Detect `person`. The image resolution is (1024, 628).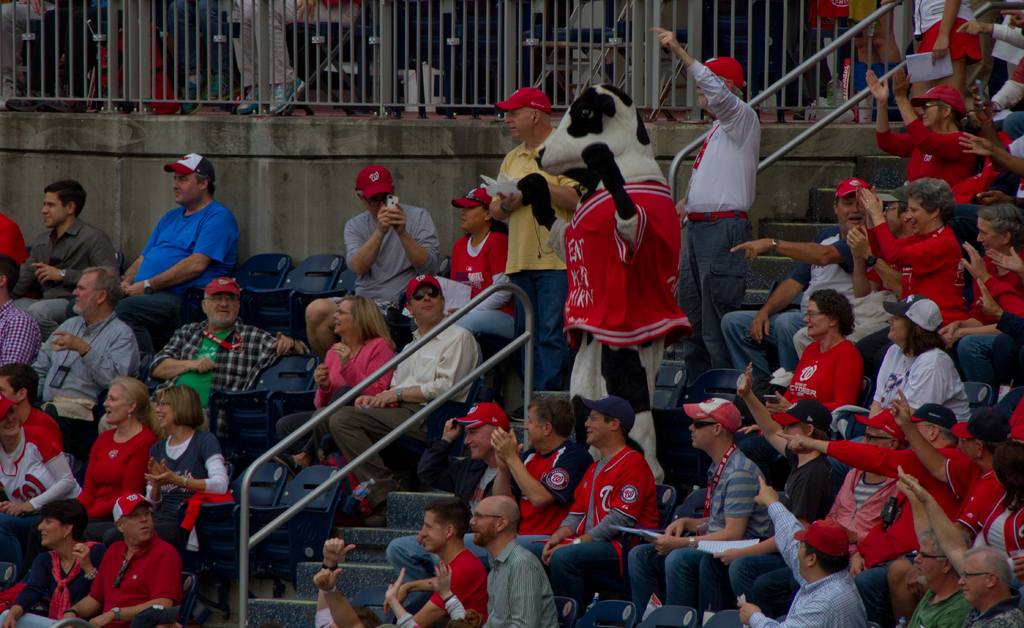
(x1=869, y1=293, x2=970, y2=423).
